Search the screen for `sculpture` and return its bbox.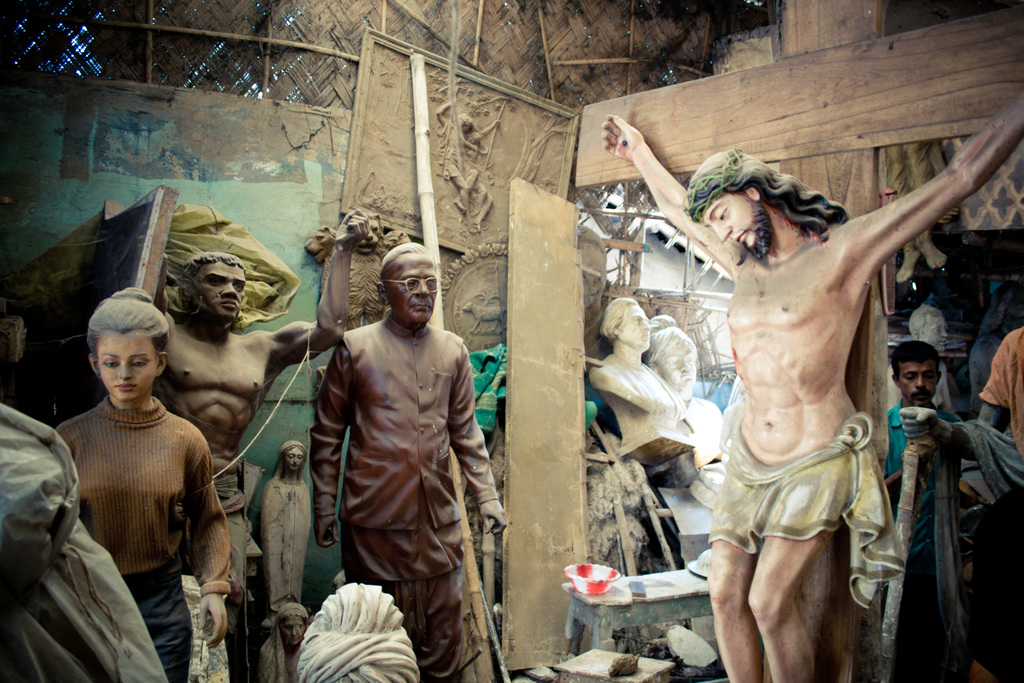
Found: (left=311, top=242, right=511, bottom=682).
